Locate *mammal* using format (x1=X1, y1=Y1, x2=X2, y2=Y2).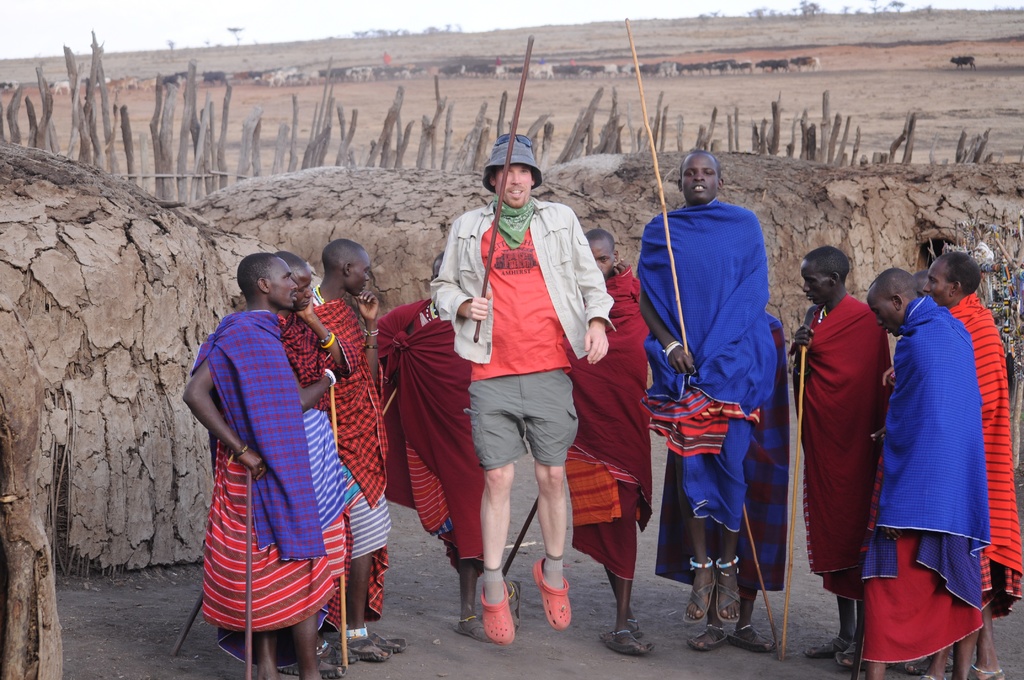
(x1=383, y1=51, x2=392, y2=63).
